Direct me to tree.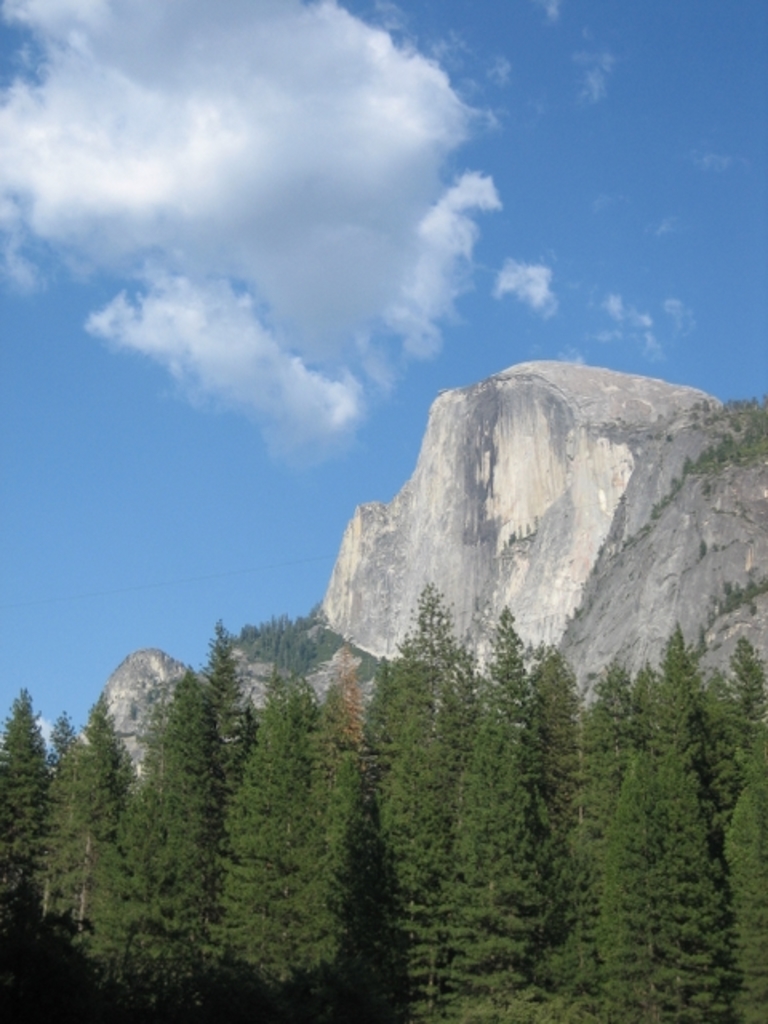
Direction: bbox(502, 642, 589, 1022).
